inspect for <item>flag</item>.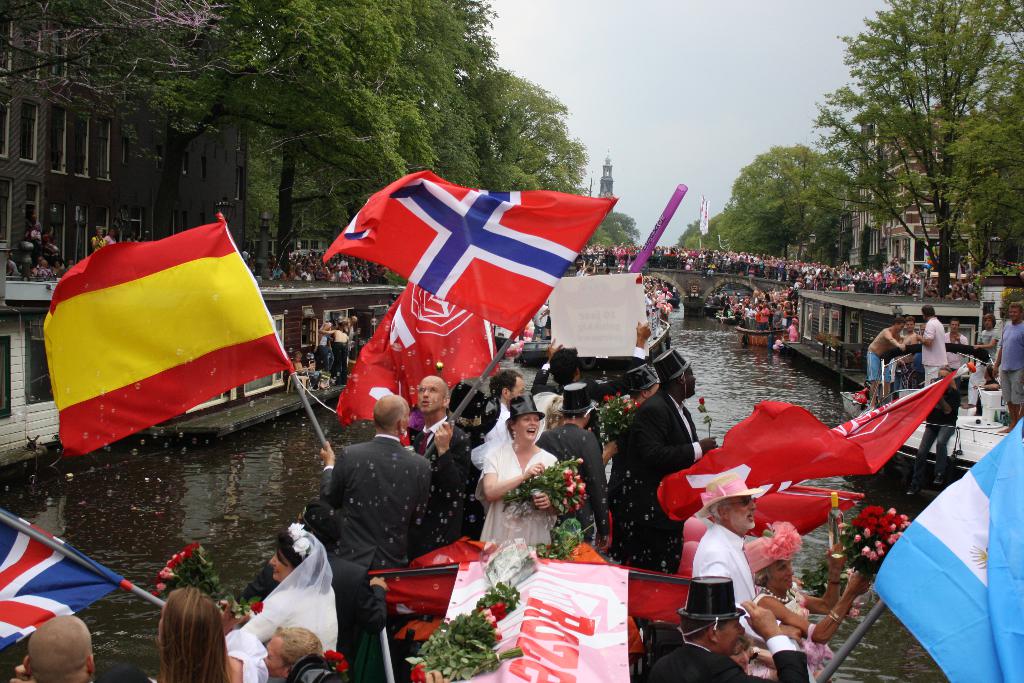
Inspection: [335,281,500,424].
